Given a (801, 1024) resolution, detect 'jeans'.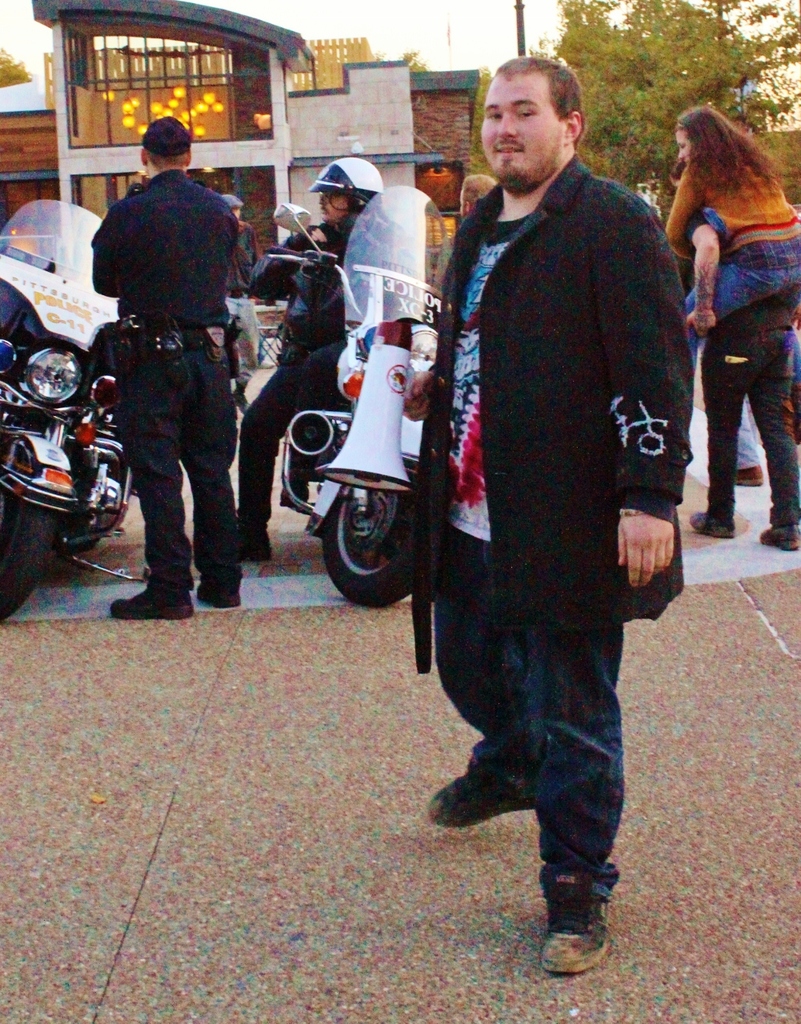
432, 533, 635, 902.
